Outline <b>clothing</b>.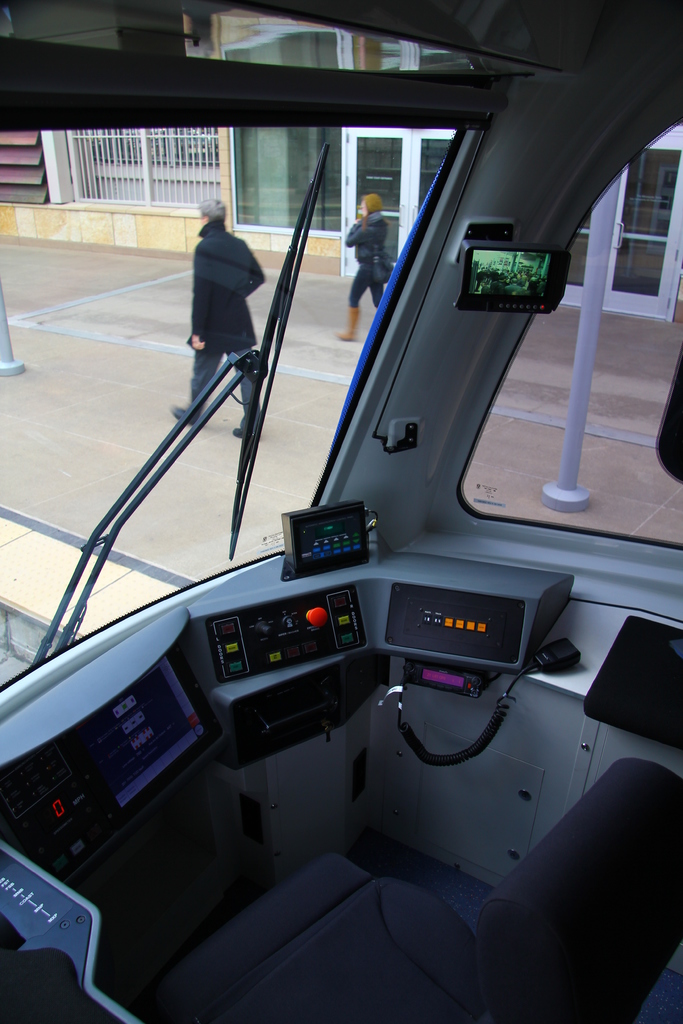
Outline: left=346, top=211, right=379, bottom=307.
